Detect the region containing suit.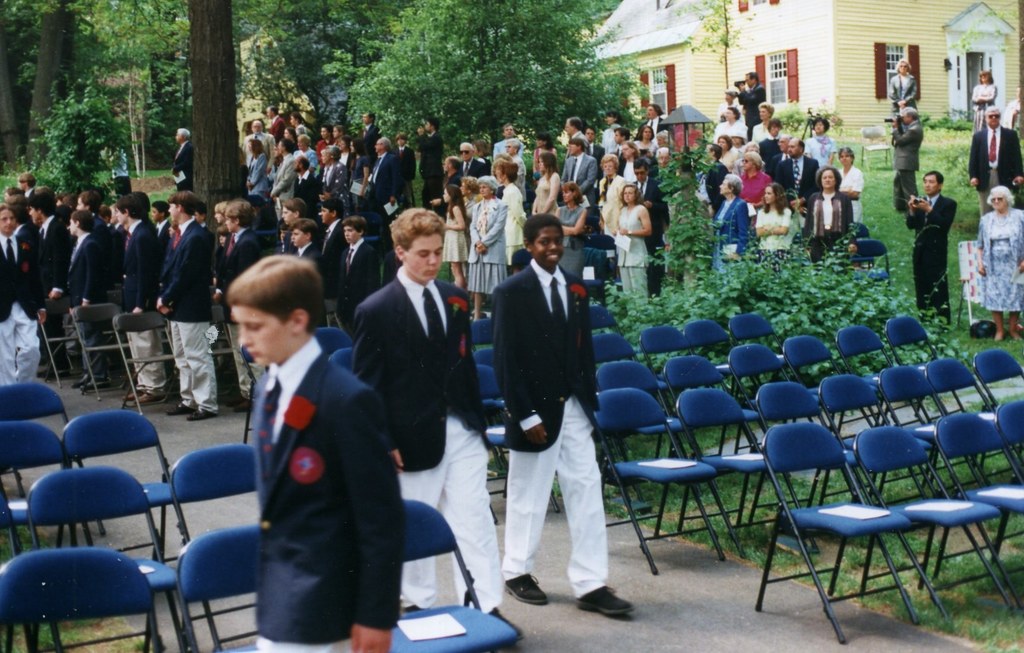
[761, 134, 780, 168].
